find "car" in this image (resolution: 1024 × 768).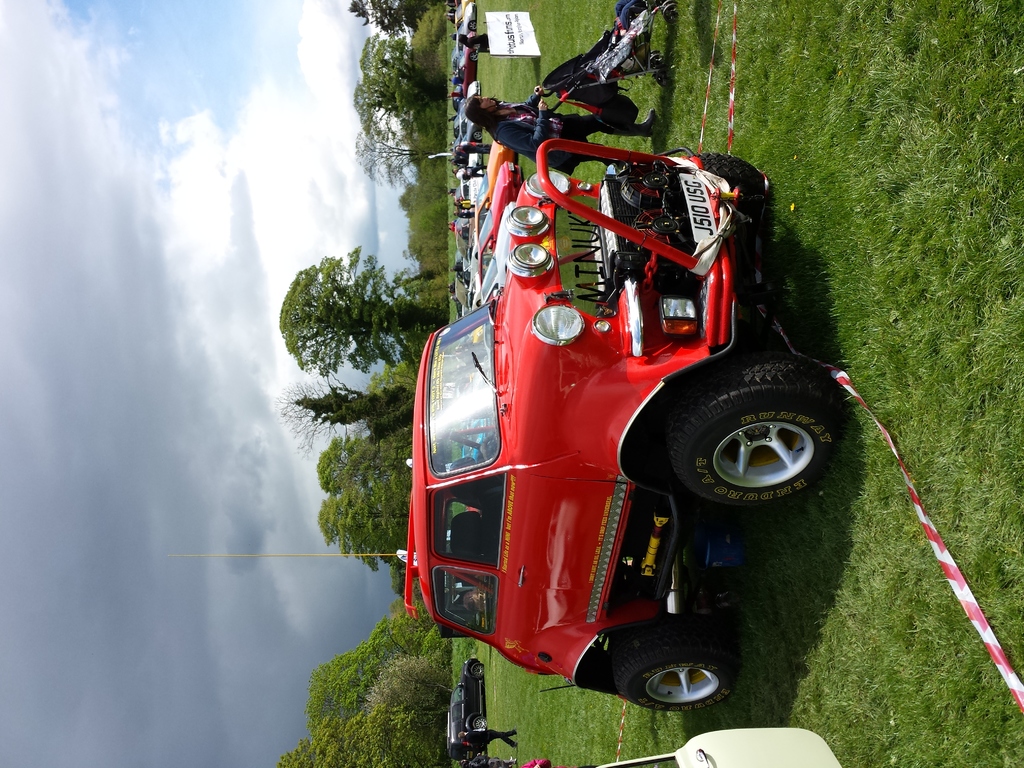
{"x1": 595, "y1": 722, "x2": 847, "y2": 767}.
